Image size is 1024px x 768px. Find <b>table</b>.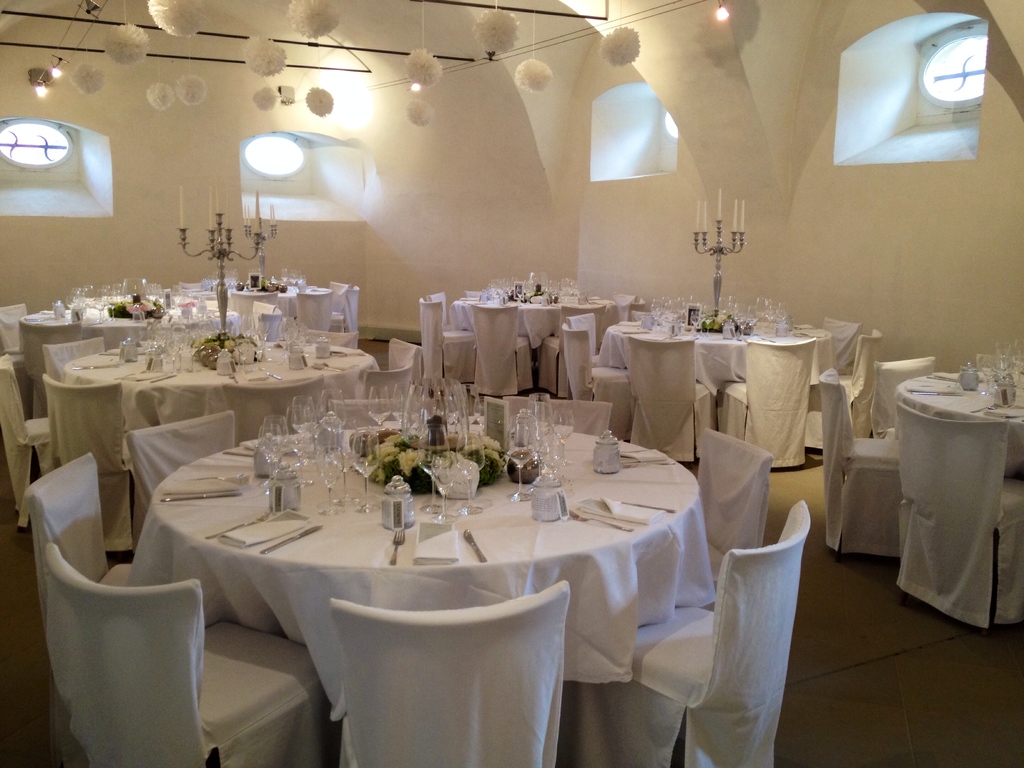
BBox(887, 353, 1023, 481).
